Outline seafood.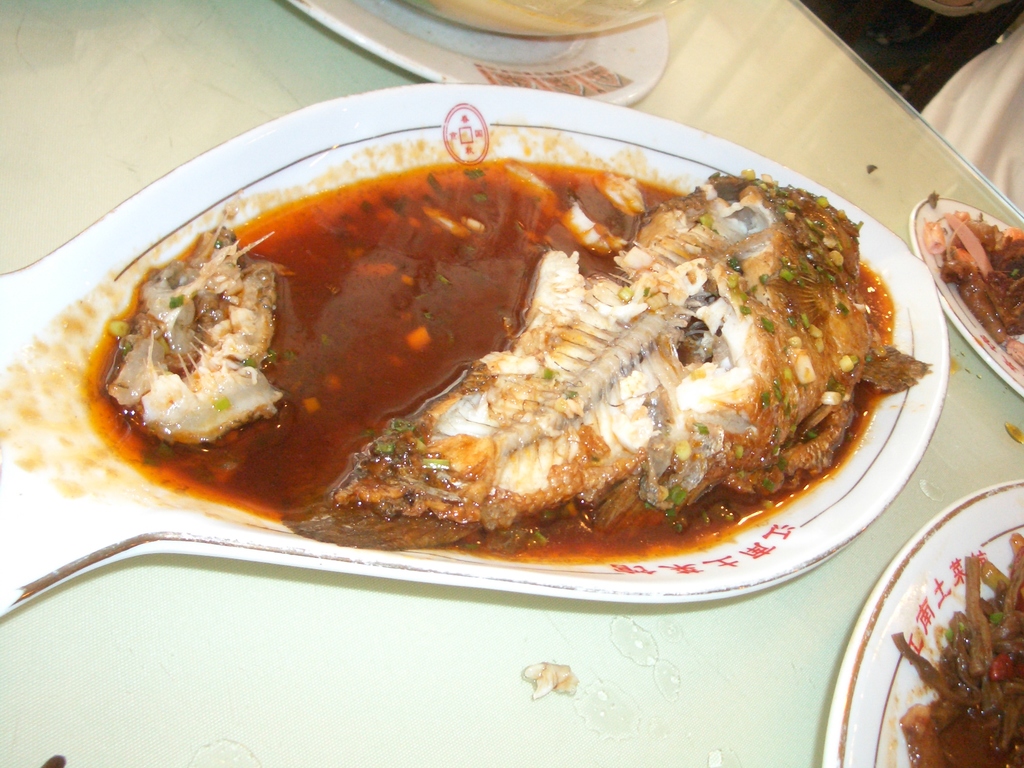
Outline: 281/171/936/554.
